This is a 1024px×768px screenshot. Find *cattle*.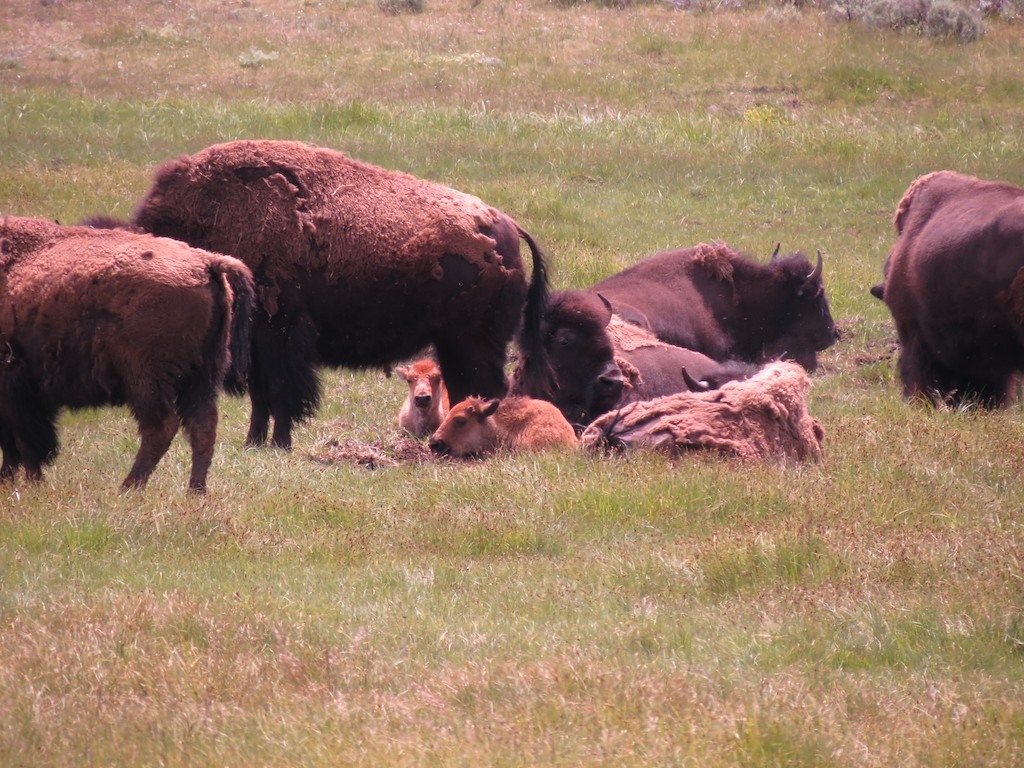
Bounding box: BBox(106, 141, 559, 453).
